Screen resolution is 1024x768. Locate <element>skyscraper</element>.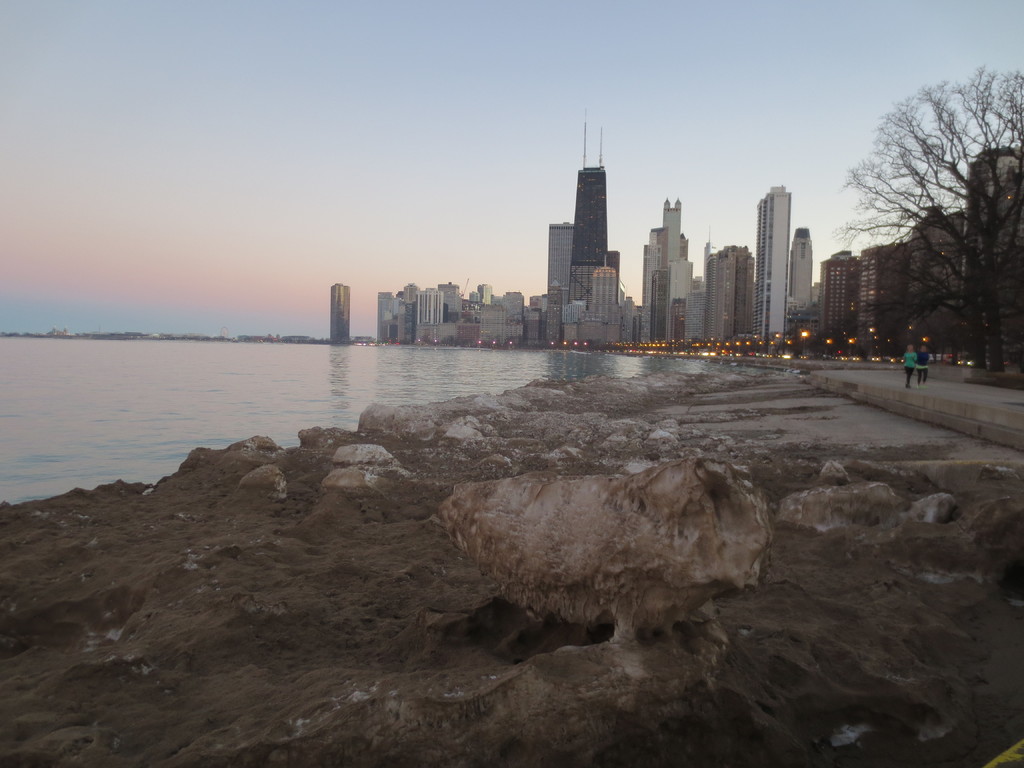
<region>853, 236, 895, 347</region>.
